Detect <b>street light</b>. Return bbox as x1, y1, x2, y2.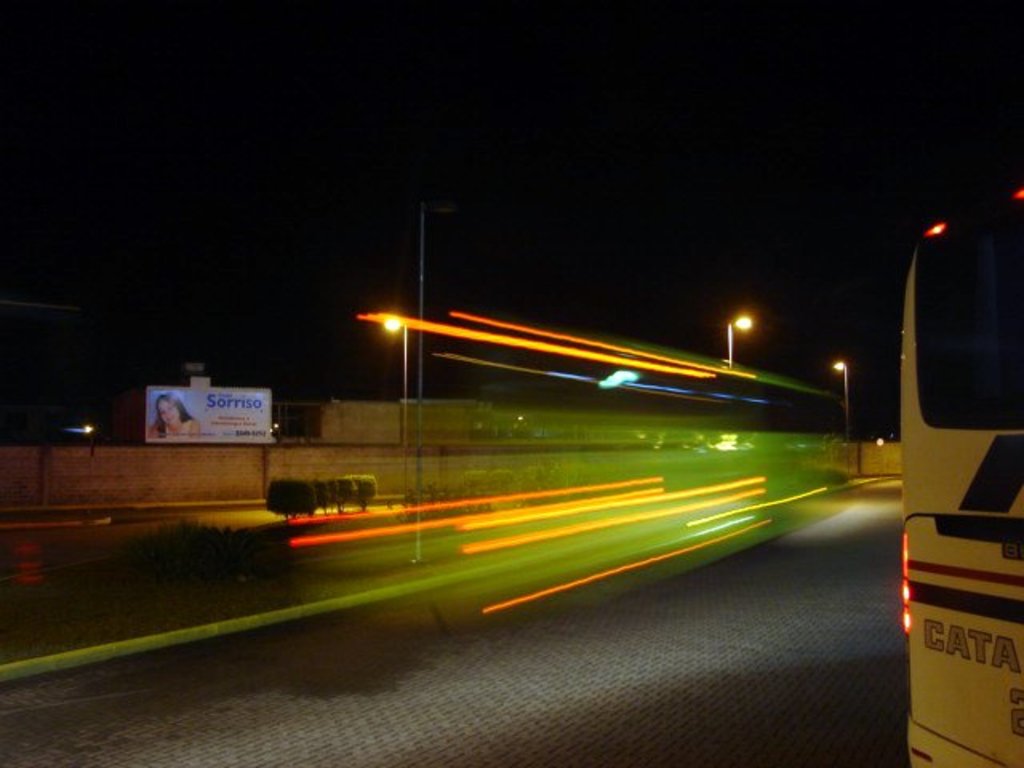
384, 320, 410, 437.
